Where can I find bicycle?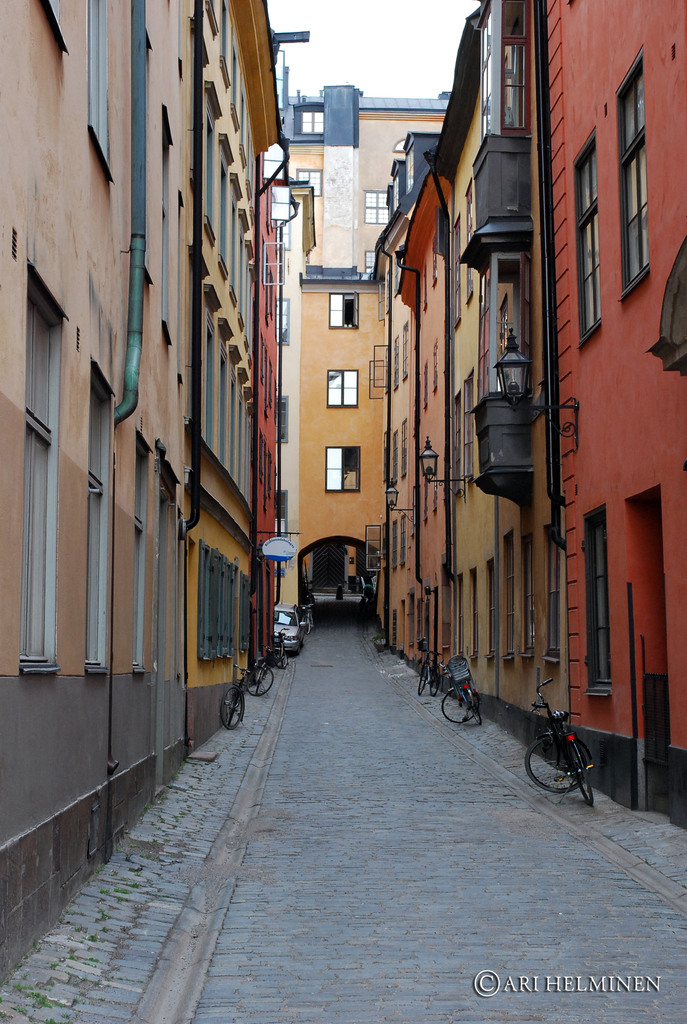
You can find it at crop(304, 583, 317, 600).
